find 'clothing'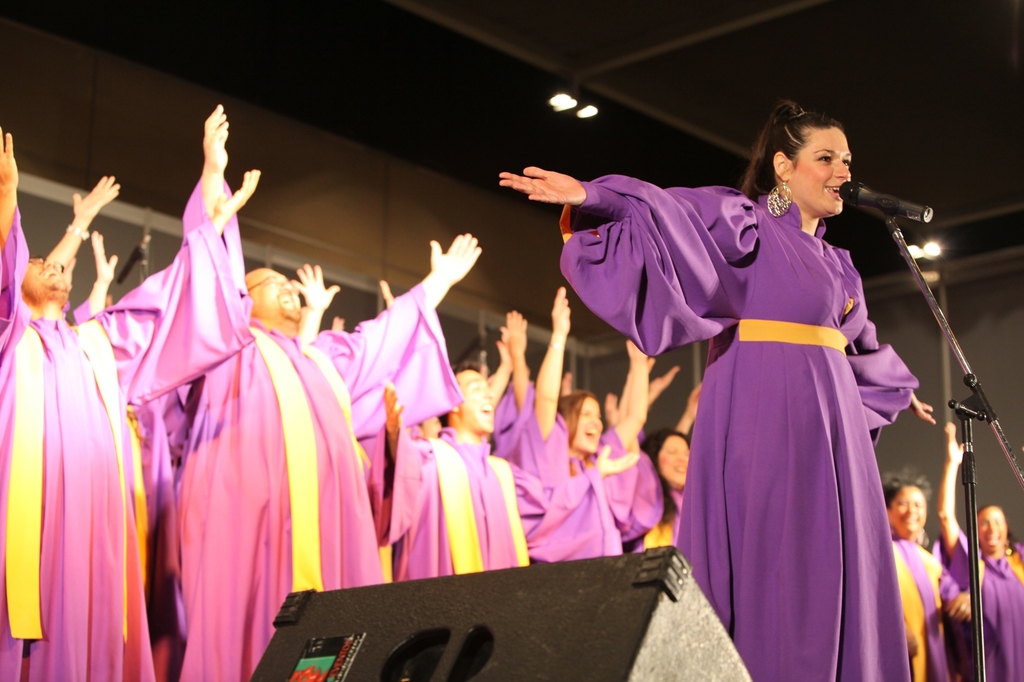
[left=549, top=167, right=914, bottom=681]
